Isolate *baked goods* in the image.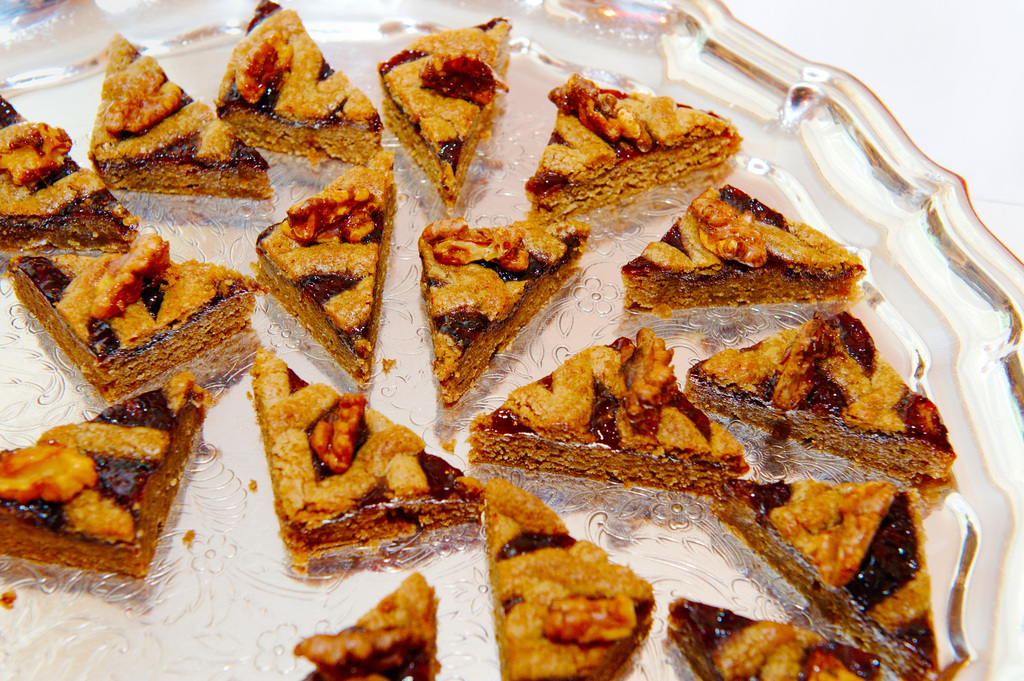
Isolated region: 464, 326, 745, 496.
